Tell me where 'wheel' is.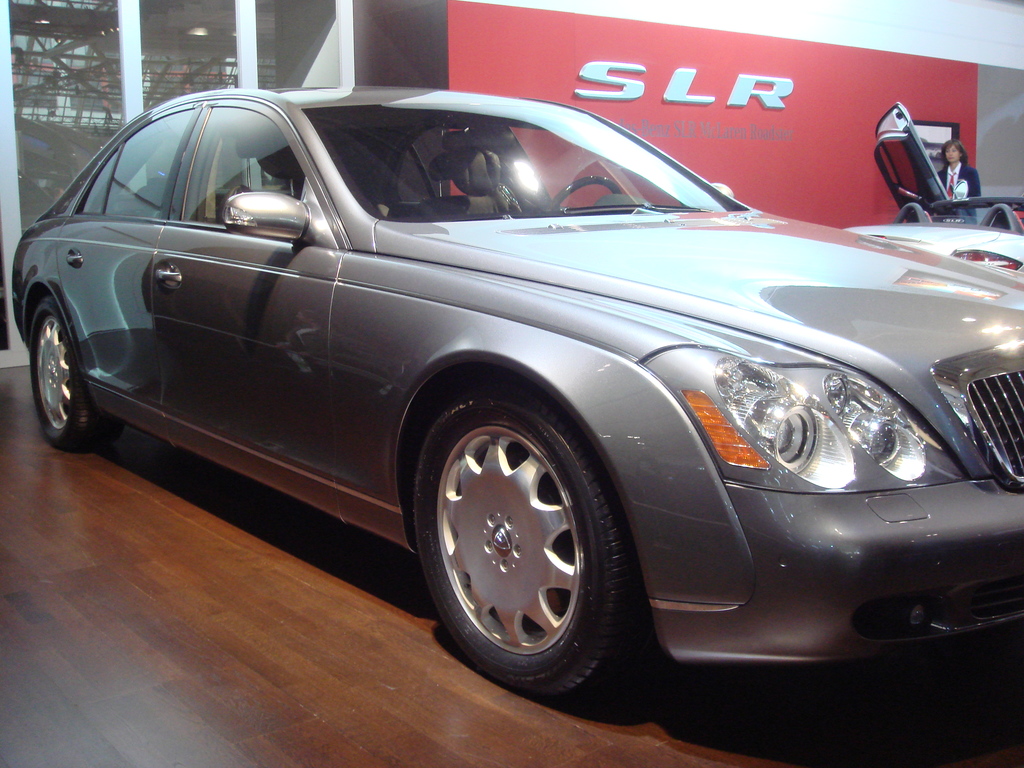
'wheel' is at (x1=24, y1=296, x2=127, y2=451).
